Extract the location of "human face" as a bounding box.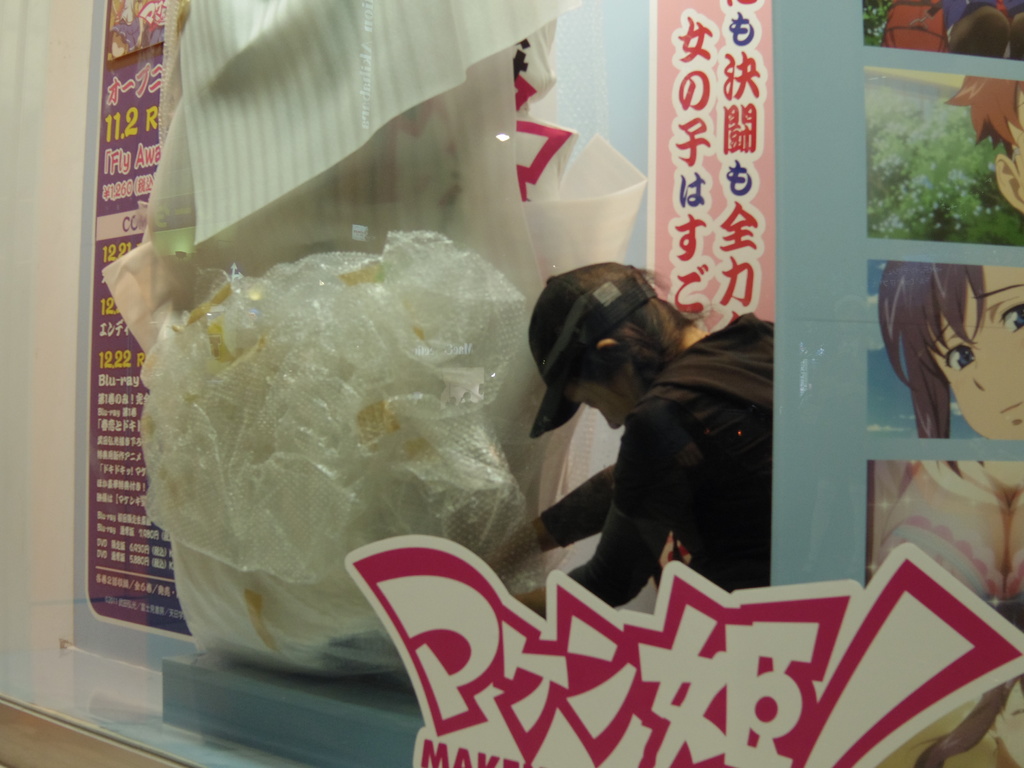
575 373 629 430.
